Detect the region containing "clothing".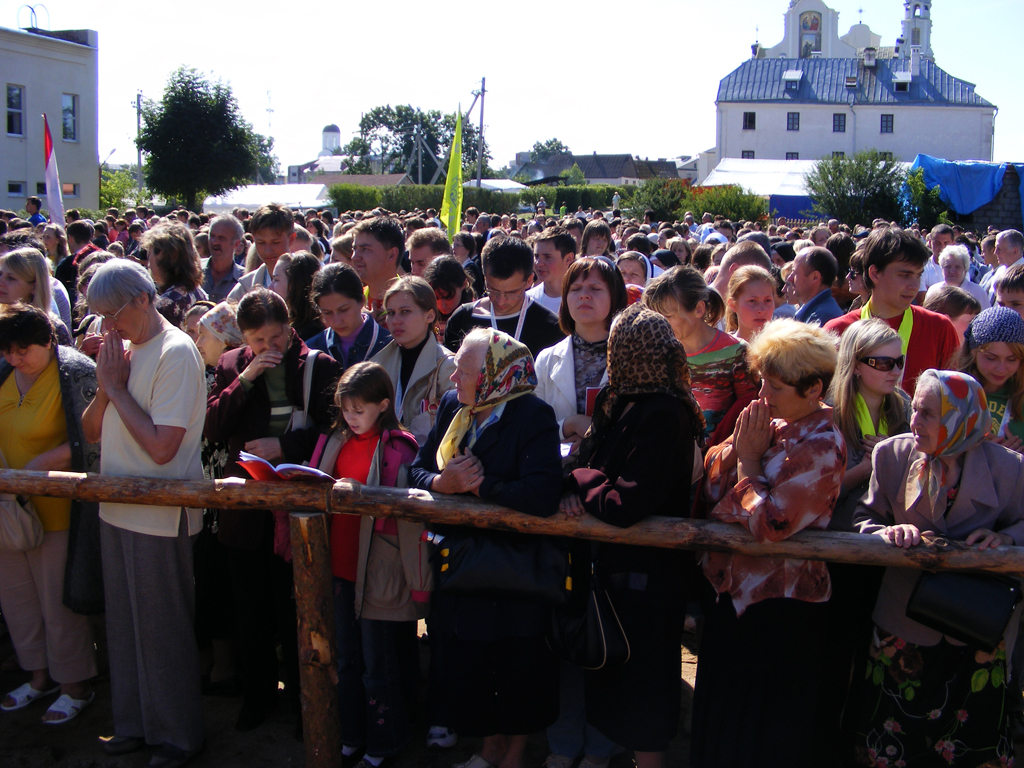
{"x1": 846, "y1": 434, "x2": 1023, "y2": 551}.
